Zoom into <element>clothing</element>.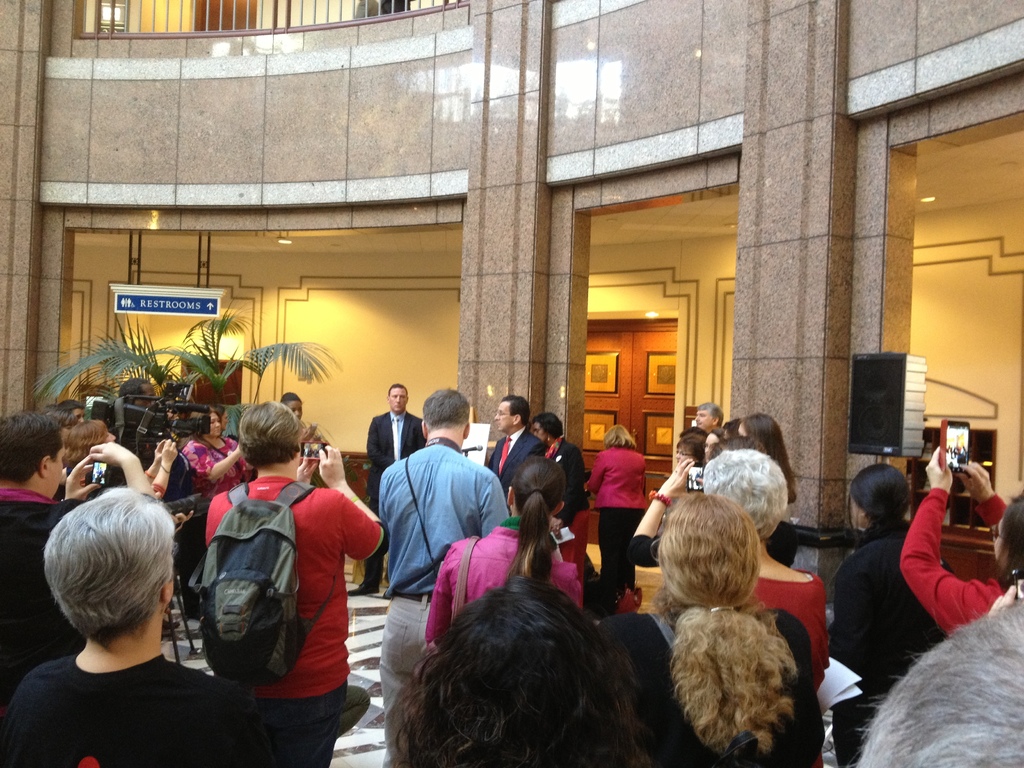
Zoom target: (0,484,93,703).
